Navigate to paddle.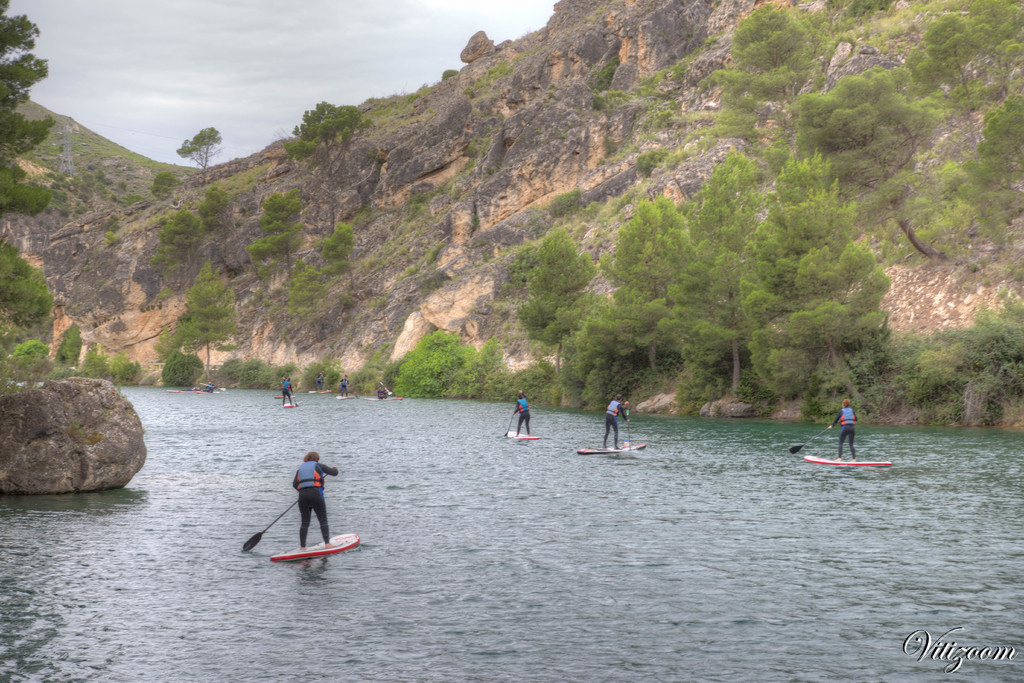
Navigation target: 624,406,634,453.
